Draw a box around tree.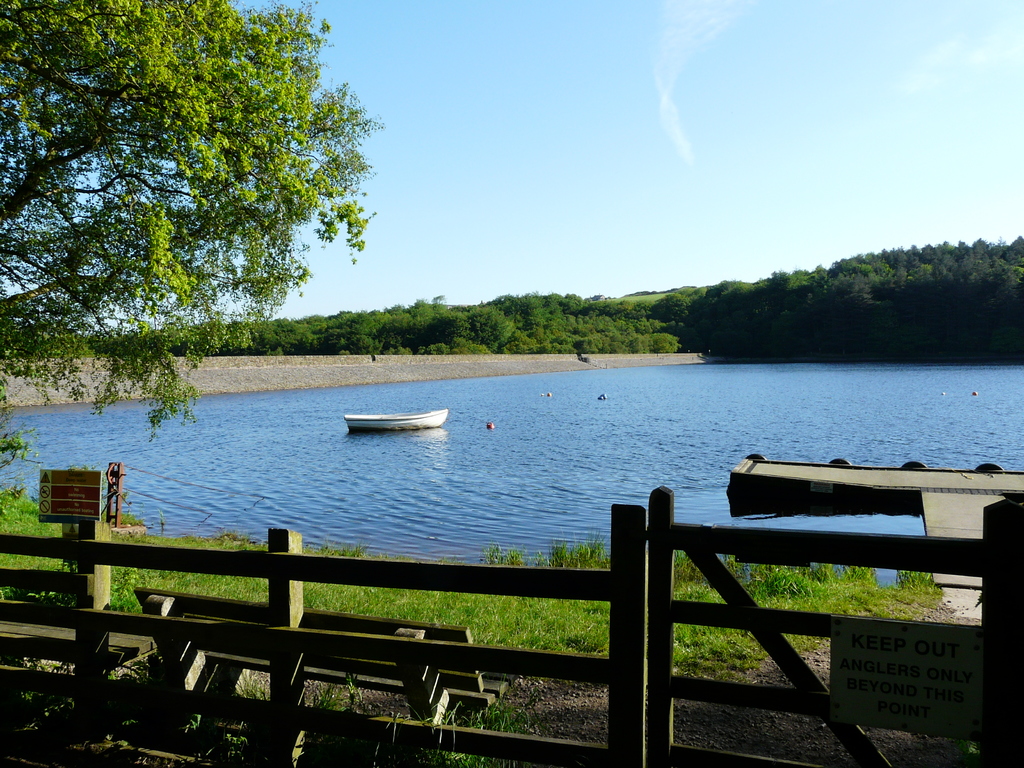
<region>895, 265, 932, 326</region>.
